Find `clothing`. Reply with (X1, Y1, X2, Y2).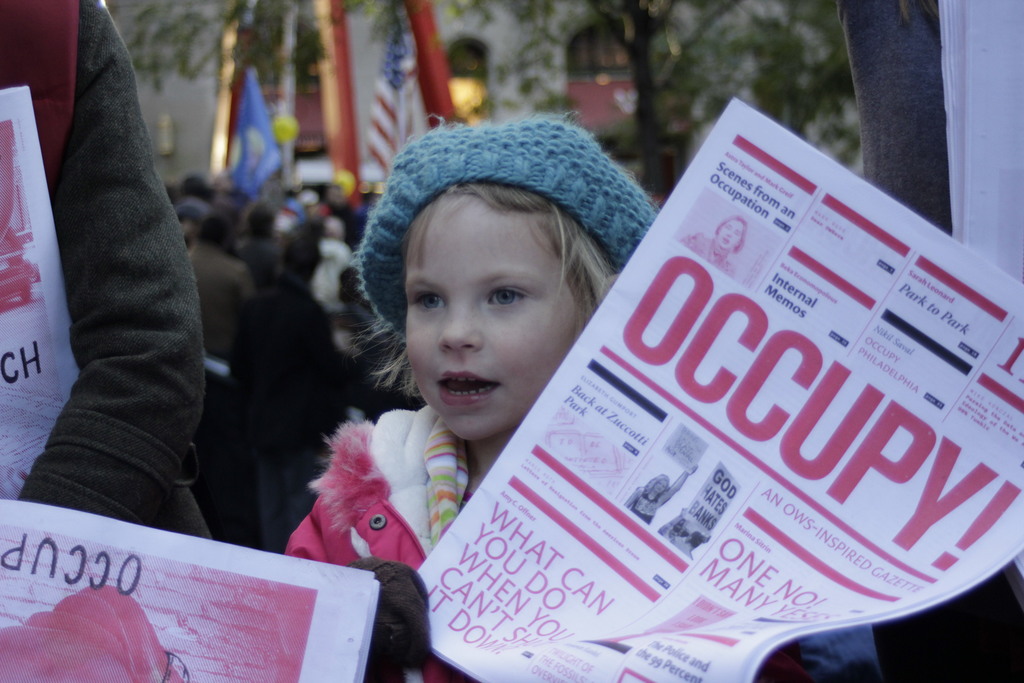
(0, 0, 216, 548).
